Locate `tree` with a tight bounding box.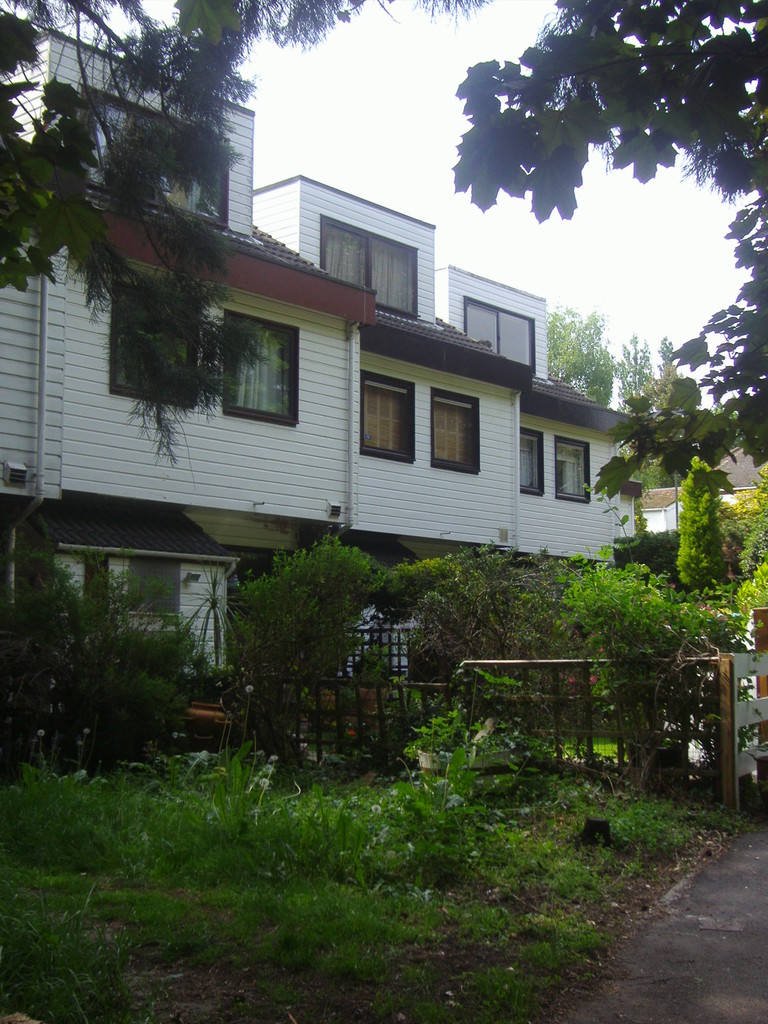
669/444/728/591.
